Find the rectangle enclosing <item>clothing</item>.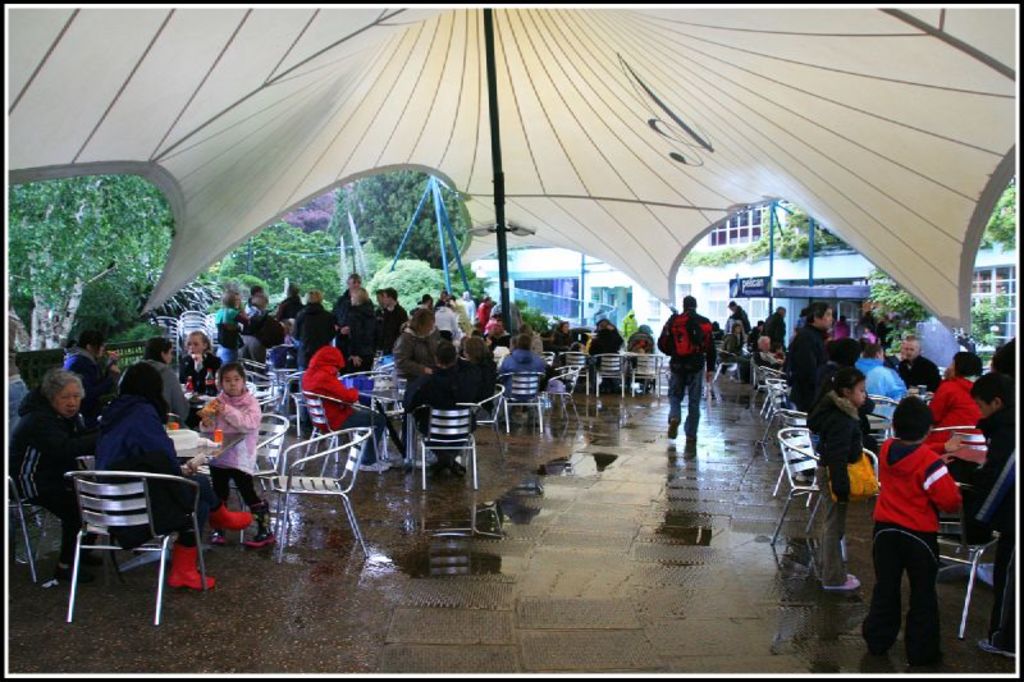
box=[867, 353, 902, 402].
